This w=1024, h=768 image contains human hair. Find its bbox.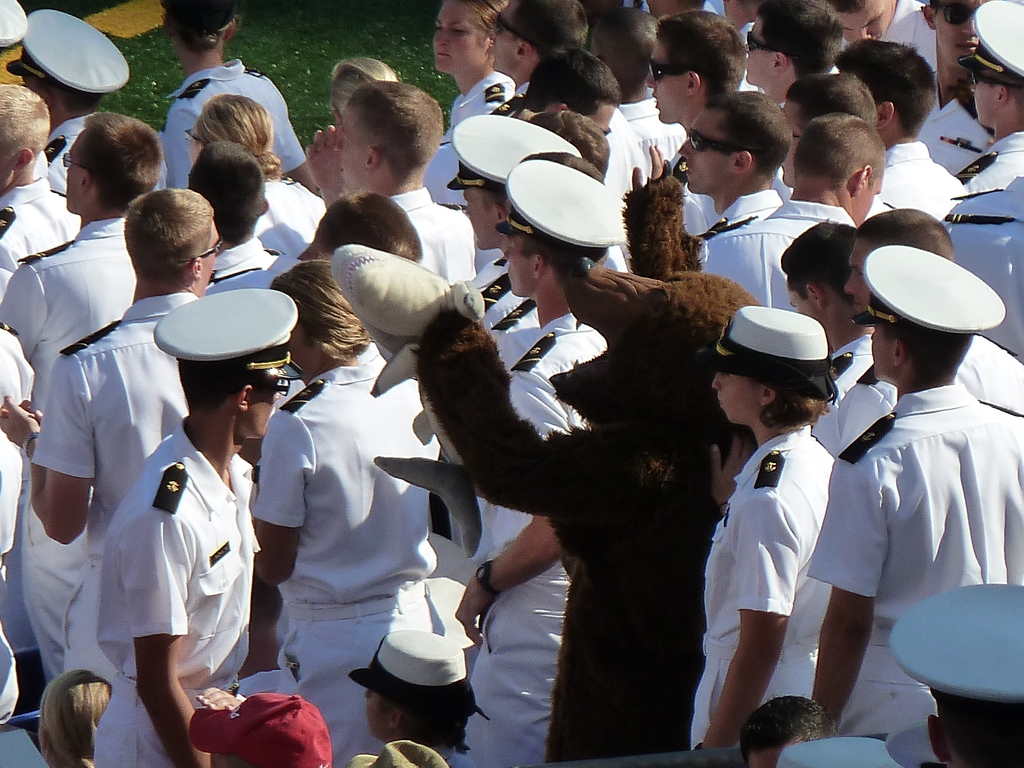
left=0, top=83, right=57, bottom=170.
